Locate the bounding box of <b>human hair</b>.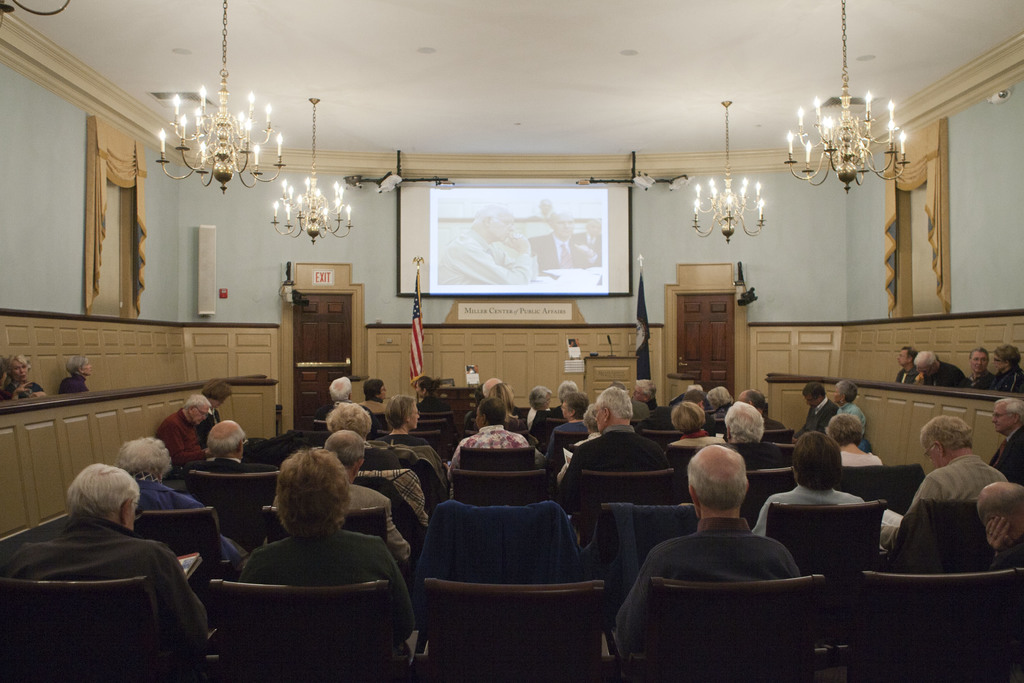
Bounding box: <bbox>834, 378, 860, 404</bbox>.
